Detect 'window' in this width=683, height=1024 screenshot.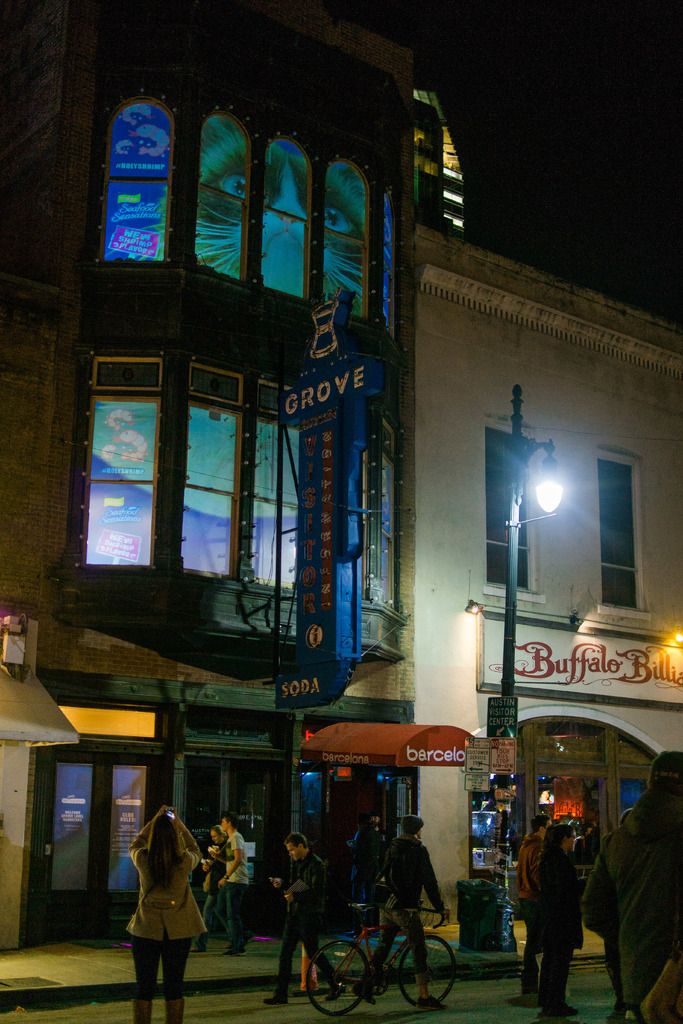
Detection: detection(482, 428, 527, 584).
